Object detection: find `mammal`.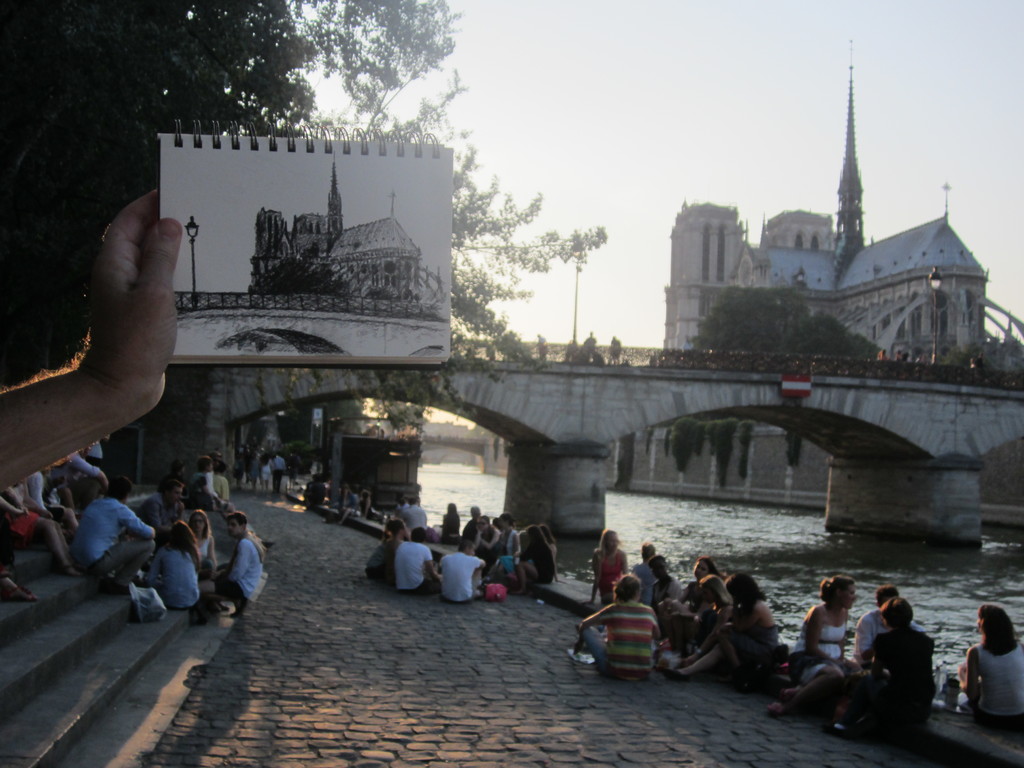
region(578, 329, 596, 357).
